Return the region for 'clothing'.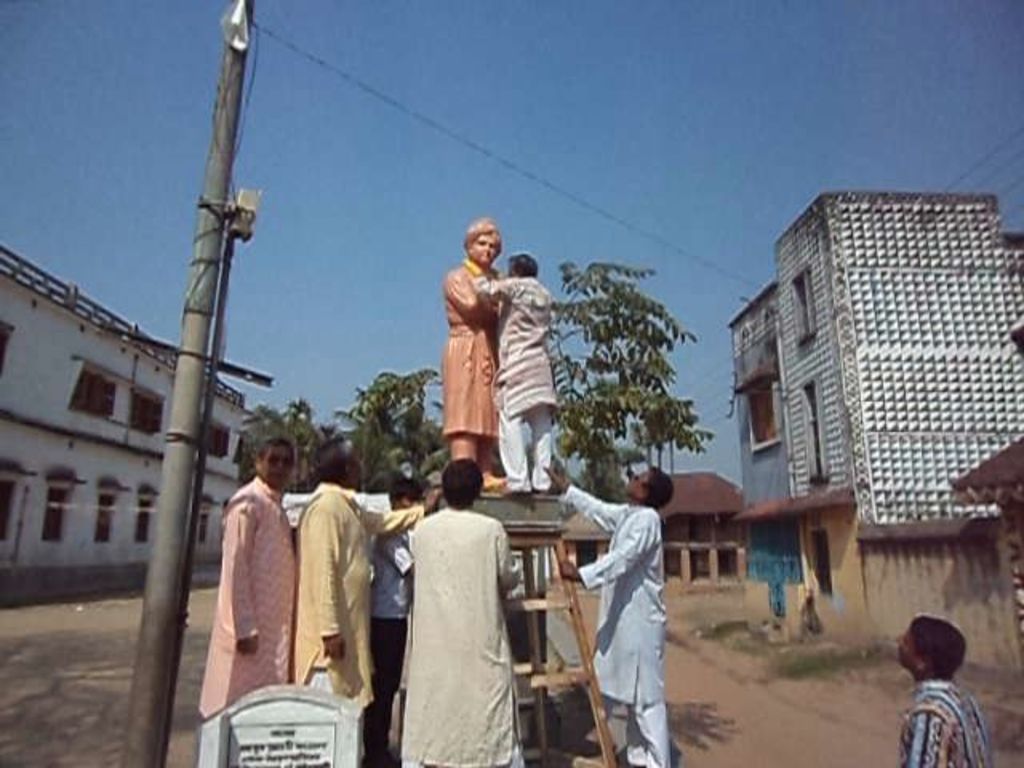
box(558, 493, 678, 766).
